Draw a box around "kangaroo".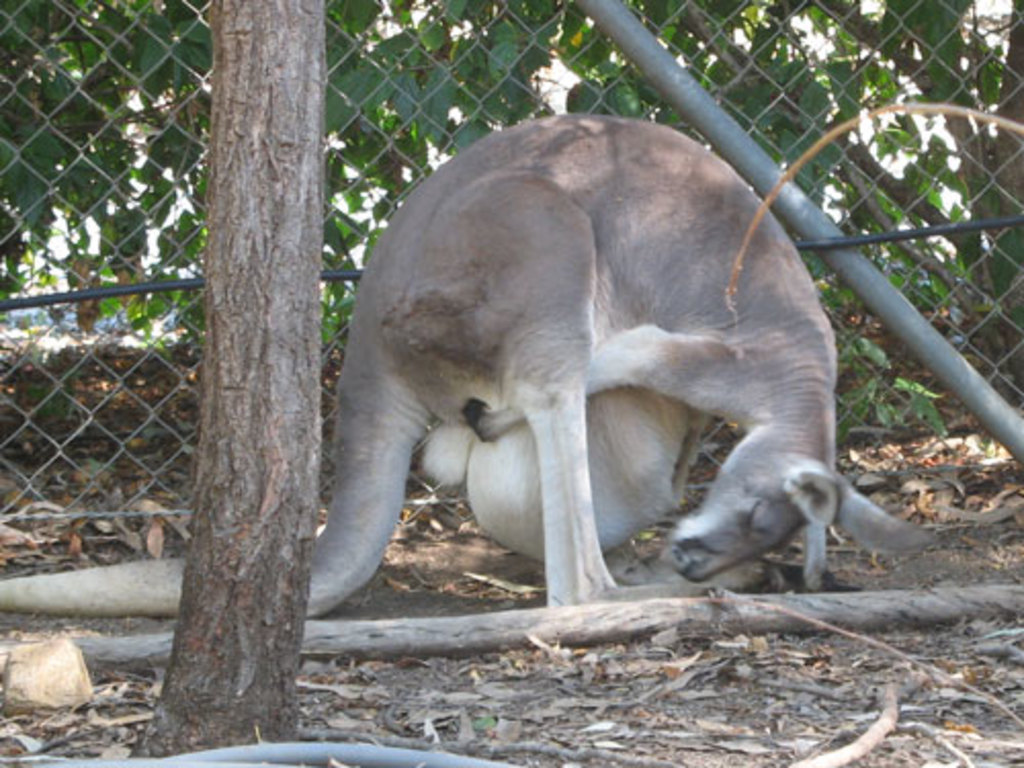
detection(0, 111, 934, 612).
